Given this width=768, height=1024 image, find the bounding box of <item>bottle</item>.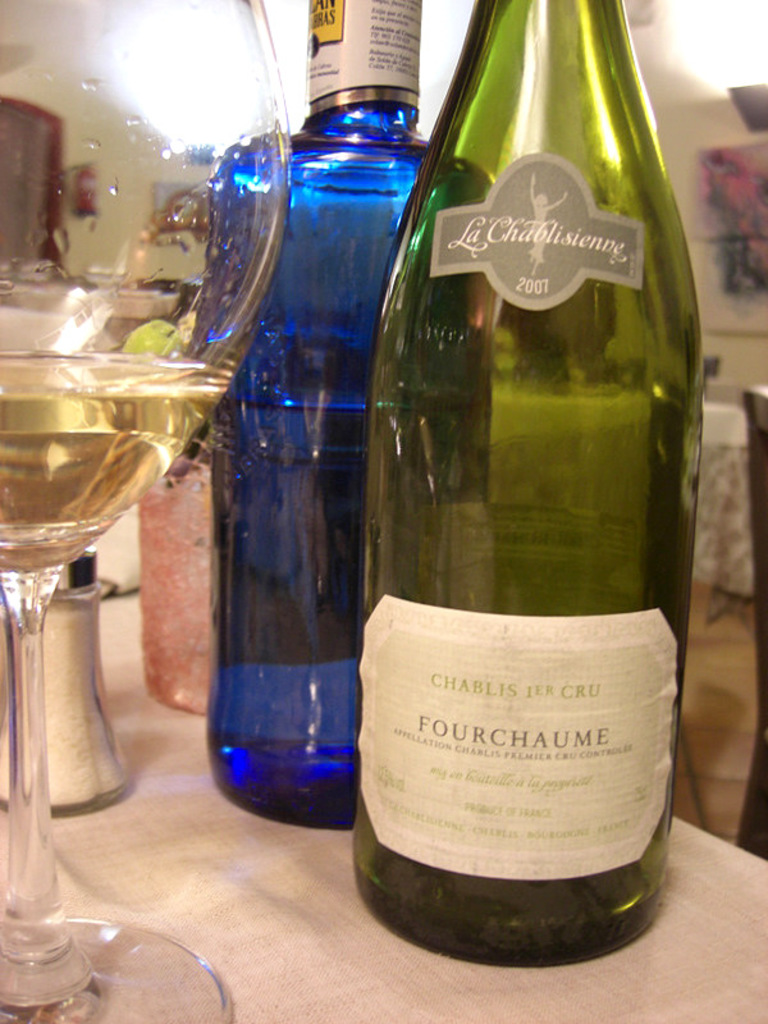
crop(355, 0, 746, 946).
